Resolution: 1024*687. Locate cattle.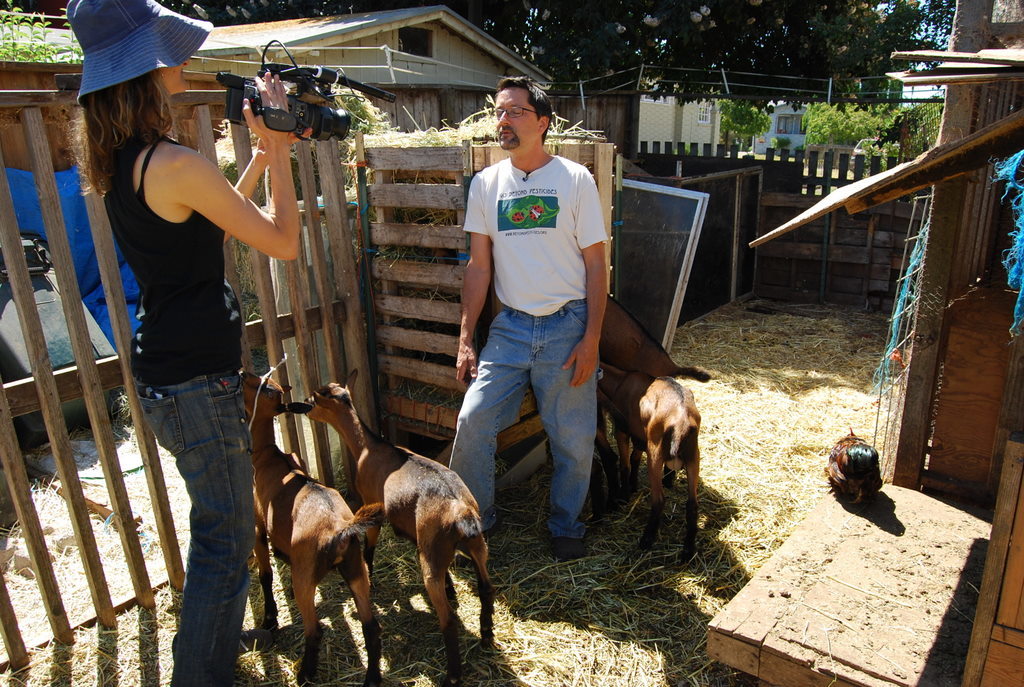
x1=304, y1=371, x2=488, y2=678.
